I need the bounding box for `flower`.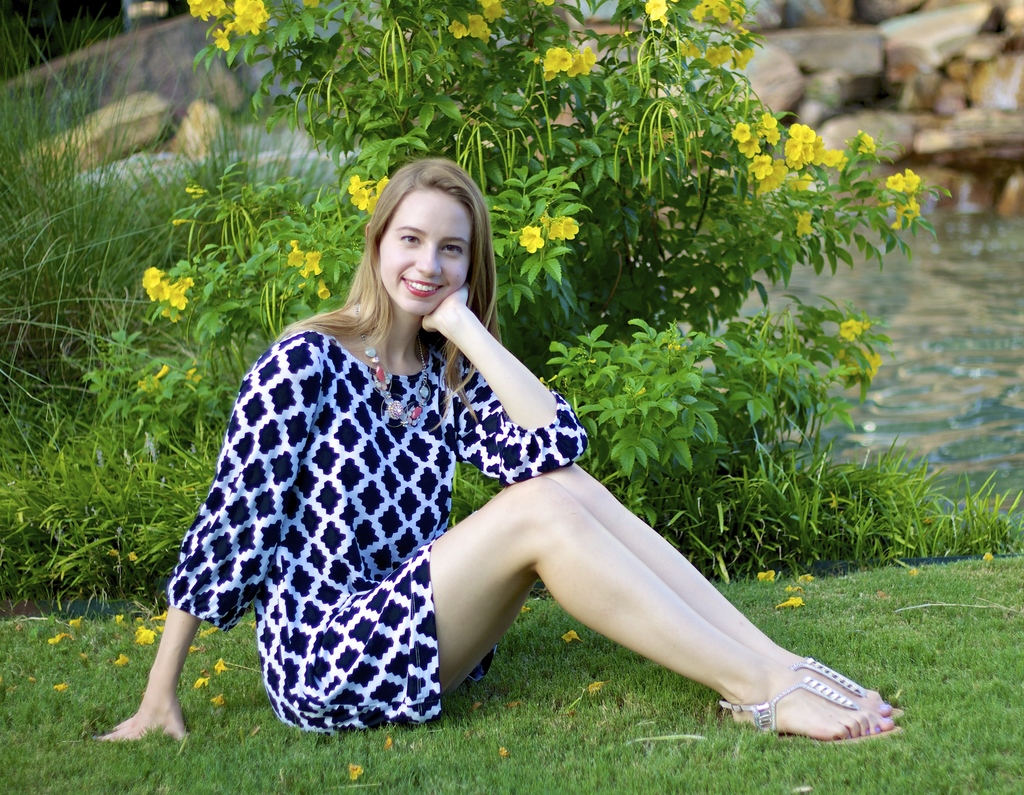
Here it is: 346:172:389:216.
